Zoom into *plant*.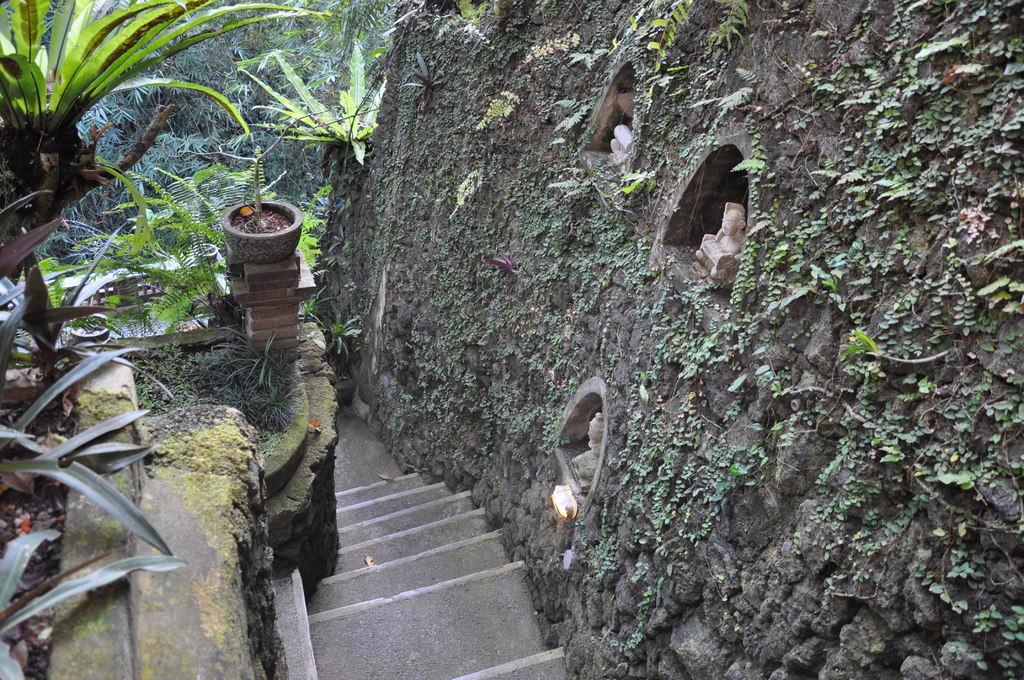
Zoom target: region(13, 218, 132, 389).
